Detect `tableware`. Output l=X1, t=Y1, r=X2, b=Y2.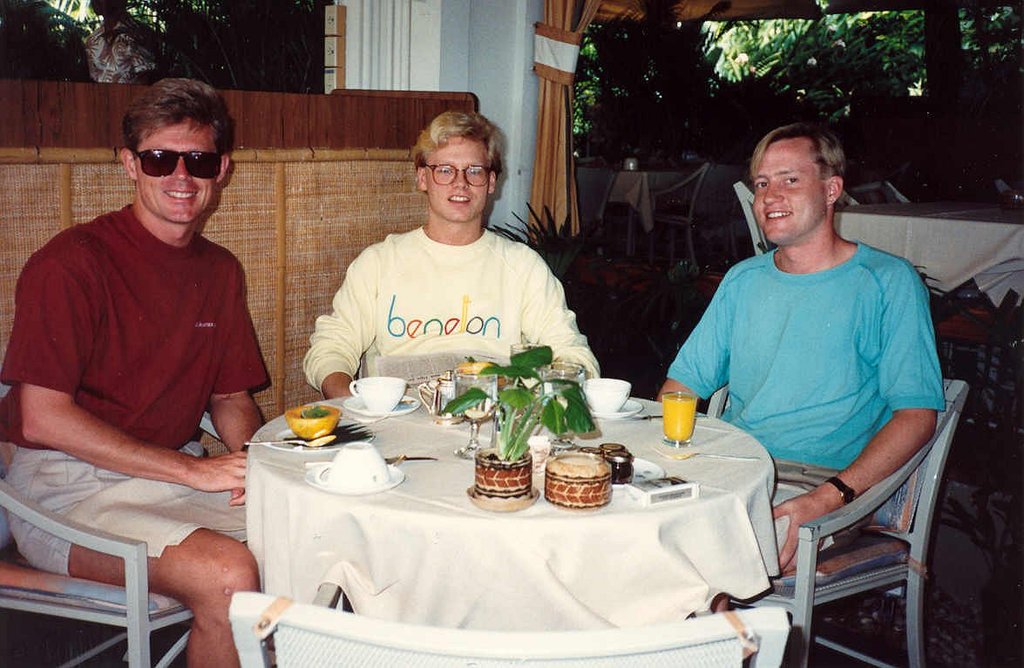
l=390, t=455, r=443, b=465.
